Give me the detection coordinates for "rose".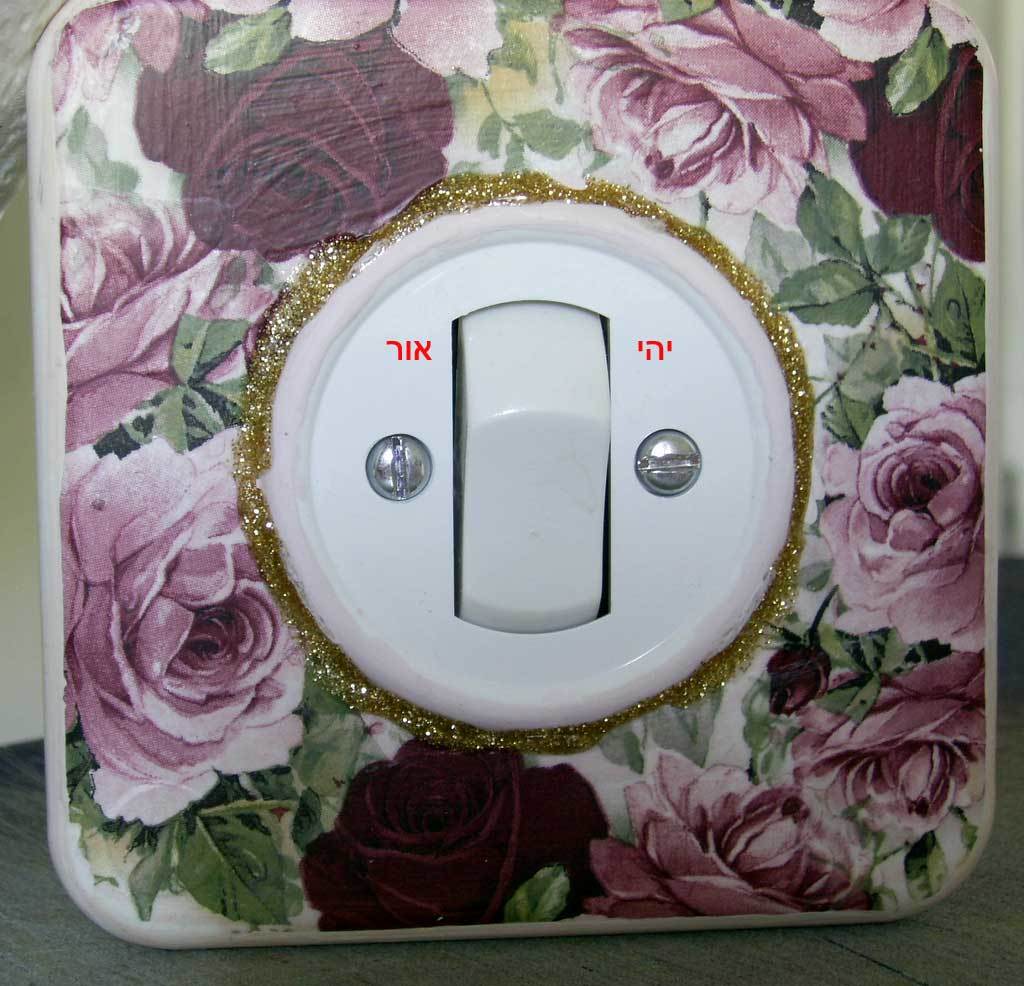
BBox(787, 650, 988, 833).
